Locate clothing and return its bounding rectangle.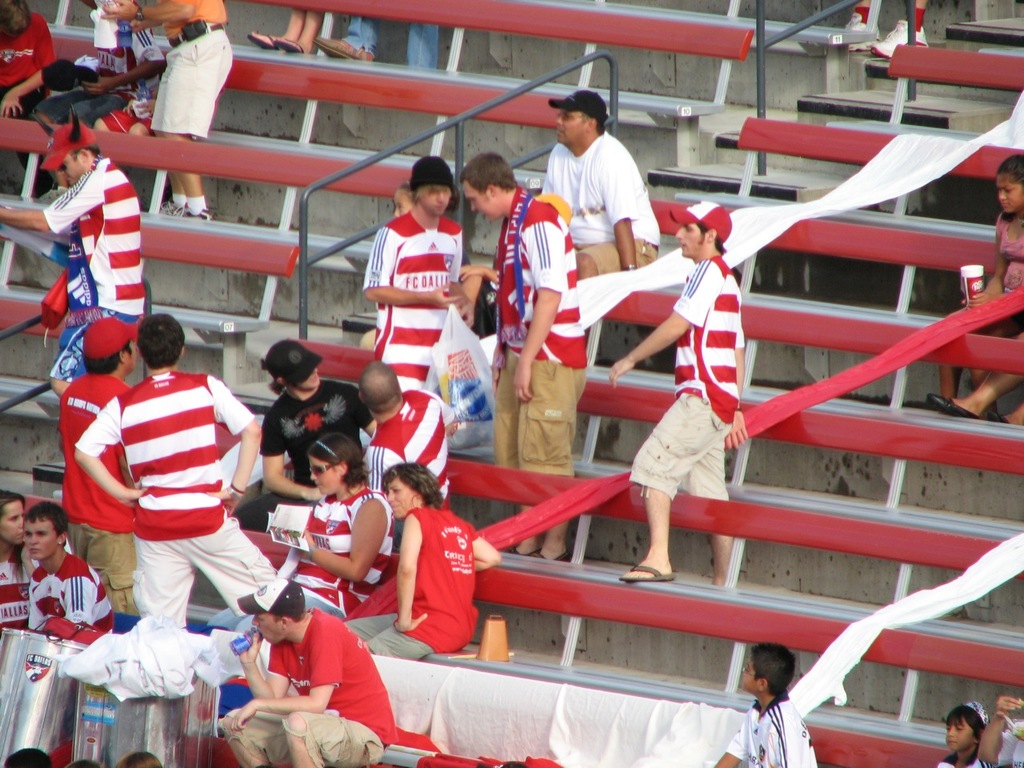
(541, 126, 659, 274).
